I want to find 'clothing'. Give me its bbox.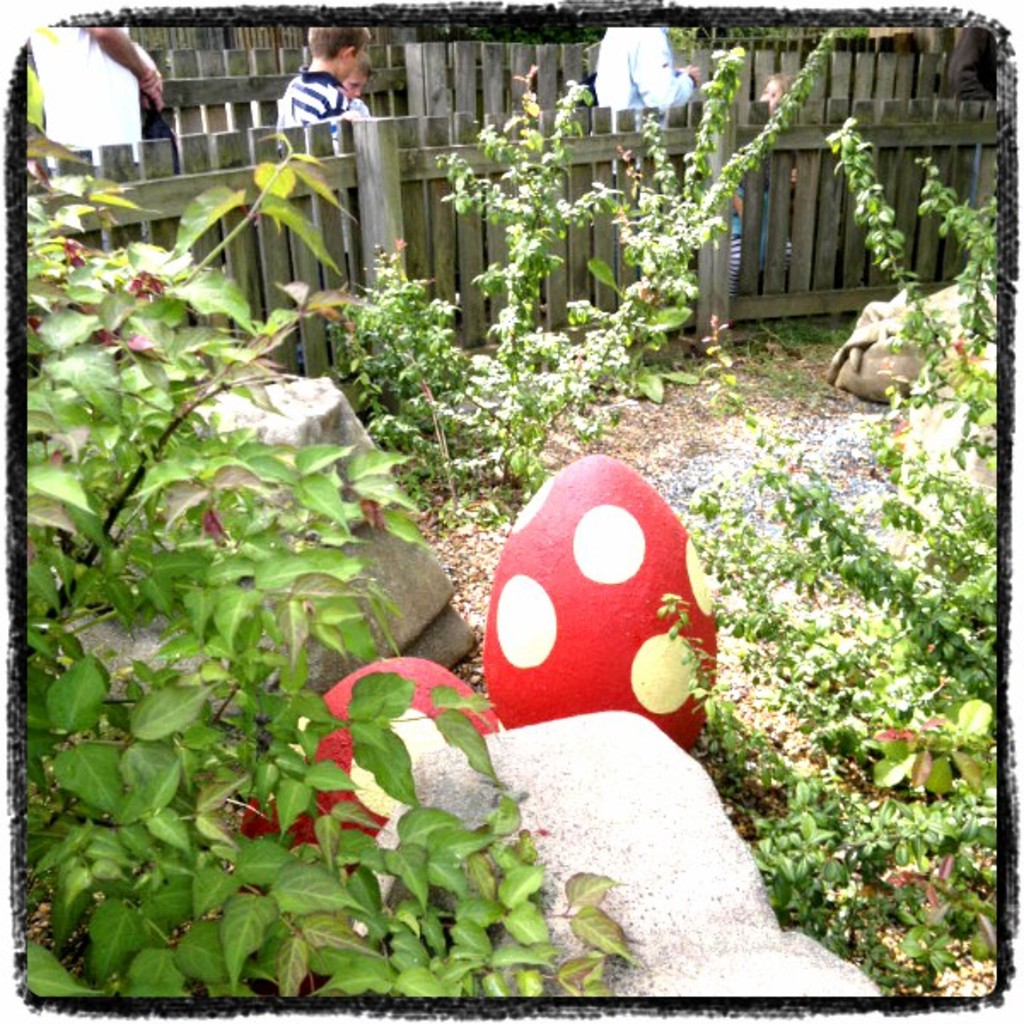
bbox(591, 17, 696, 167).
